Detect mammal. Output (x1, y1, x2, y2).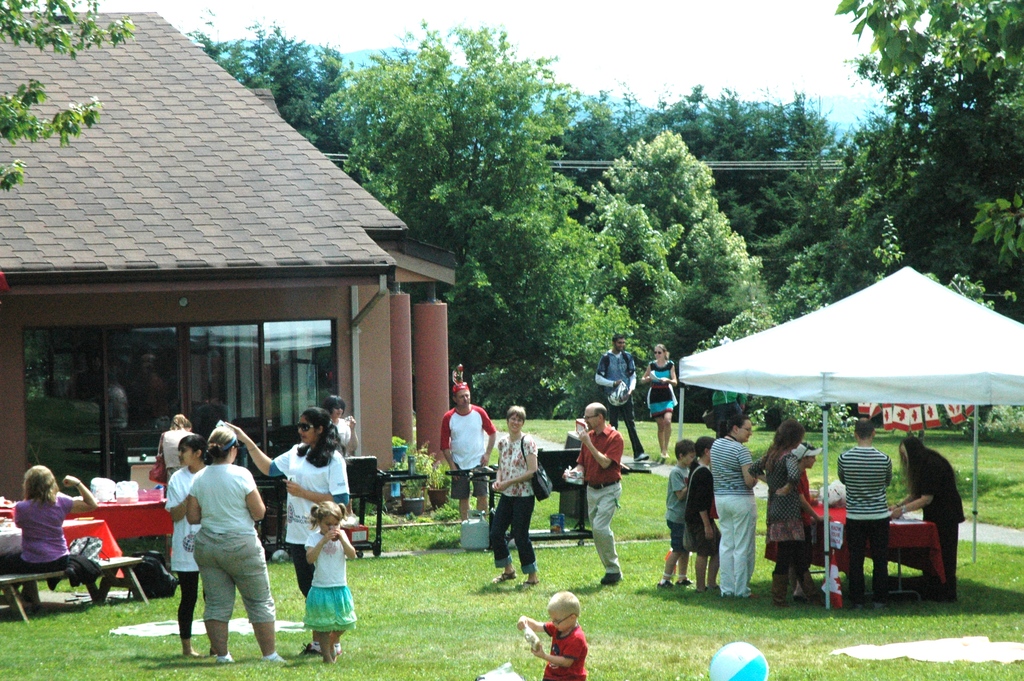
(225, 406, 351, 653).
